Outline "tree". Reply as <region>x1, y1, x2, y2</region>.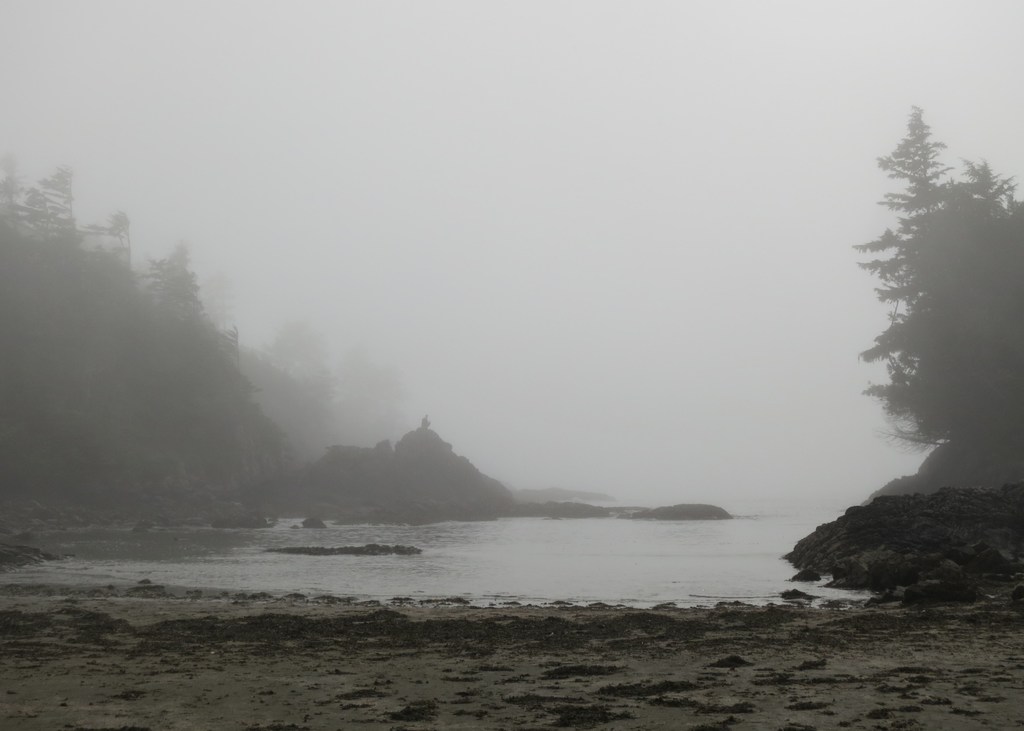
<region>4, 131, 315, 537</region>.
